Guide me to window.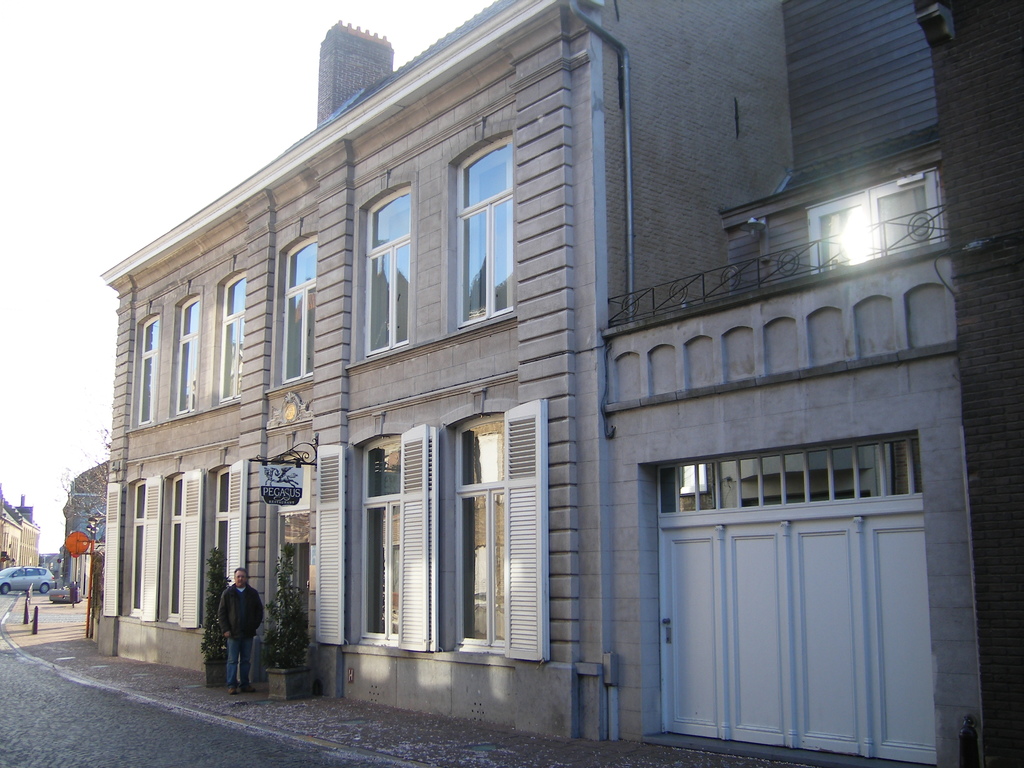
Guidance: <box>366,182,411,353</box>.
